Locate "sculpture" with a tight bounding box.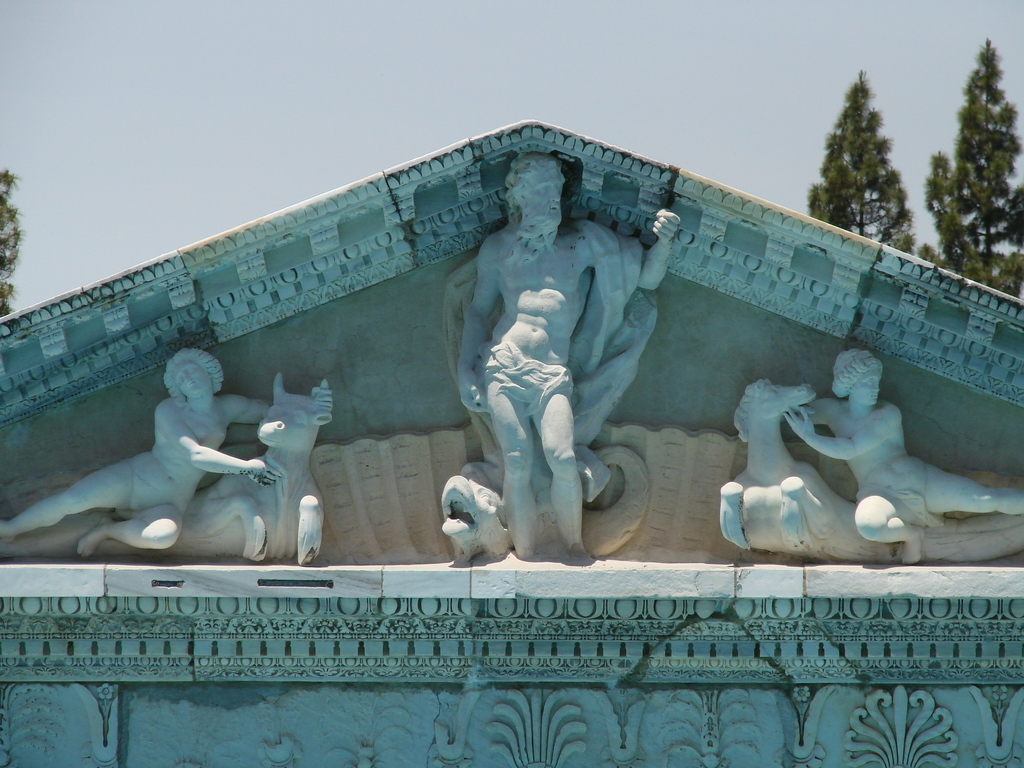
bbox=(0, 337, 266, 563).
